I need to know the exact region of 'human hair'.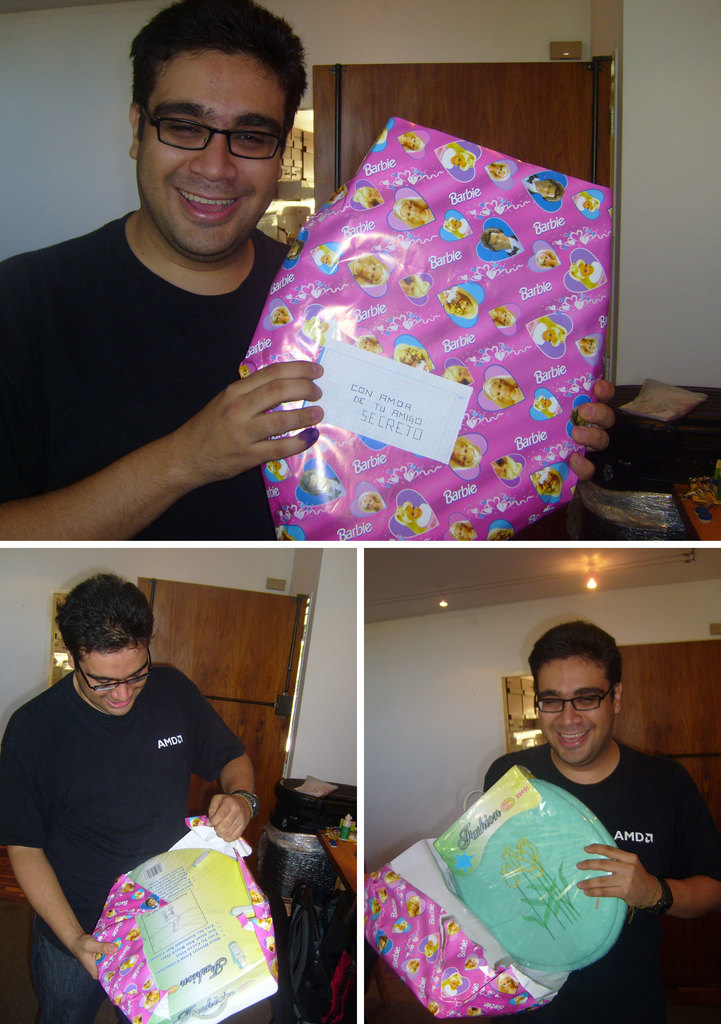
Region: Rect(118, 962, 138, 969).
